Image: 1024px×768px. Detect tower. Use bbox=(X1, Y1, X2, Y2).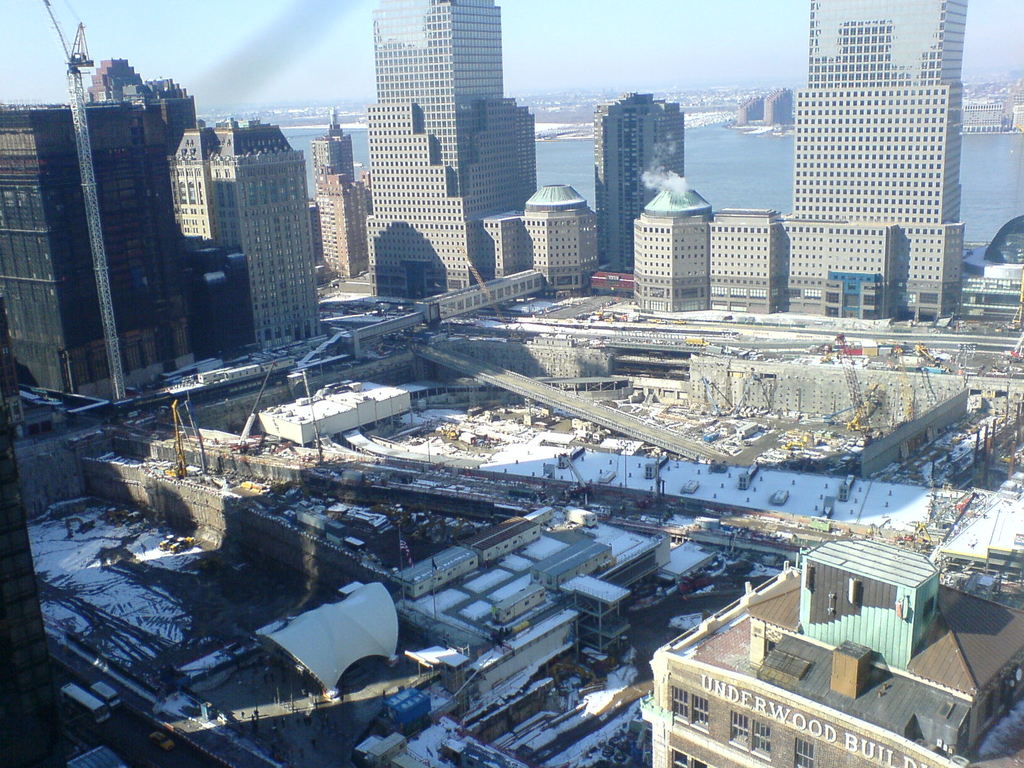
bbox=(633, 177, 712, 311).
